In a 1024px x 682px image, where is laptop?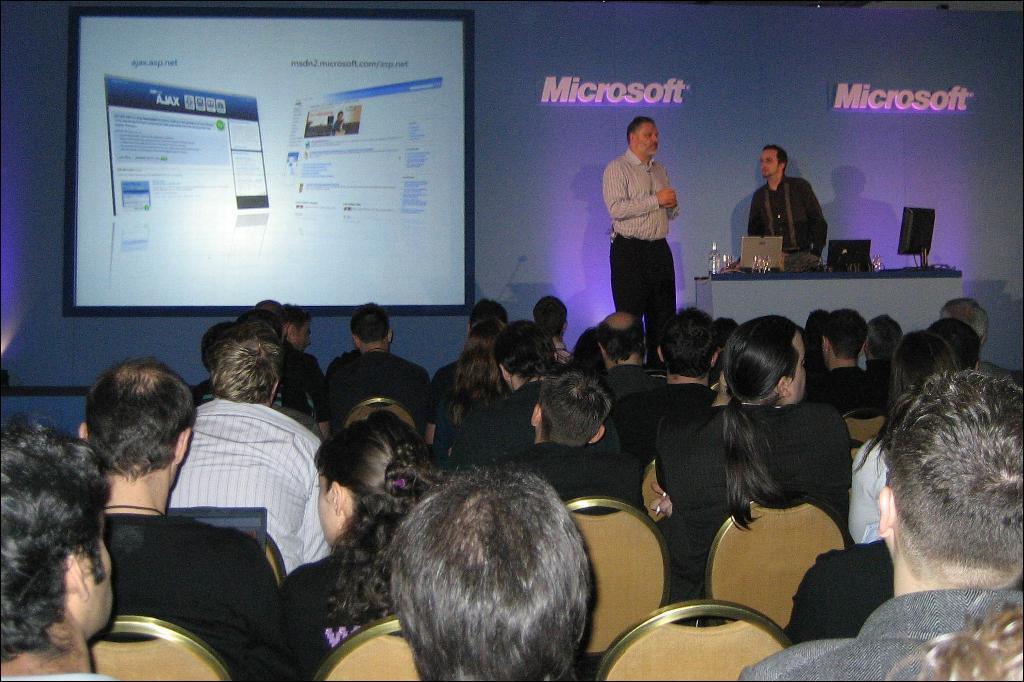
select_region(168, 505, 266, 557).
